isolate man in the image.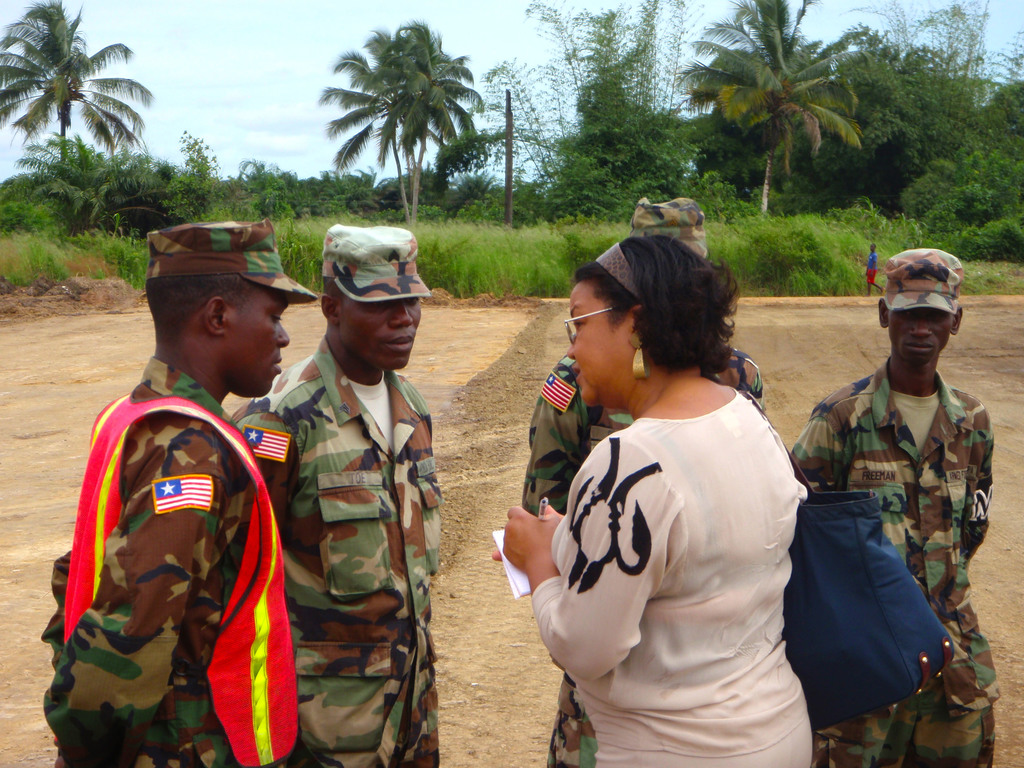
Isolated region: [789,244,1001,767].
